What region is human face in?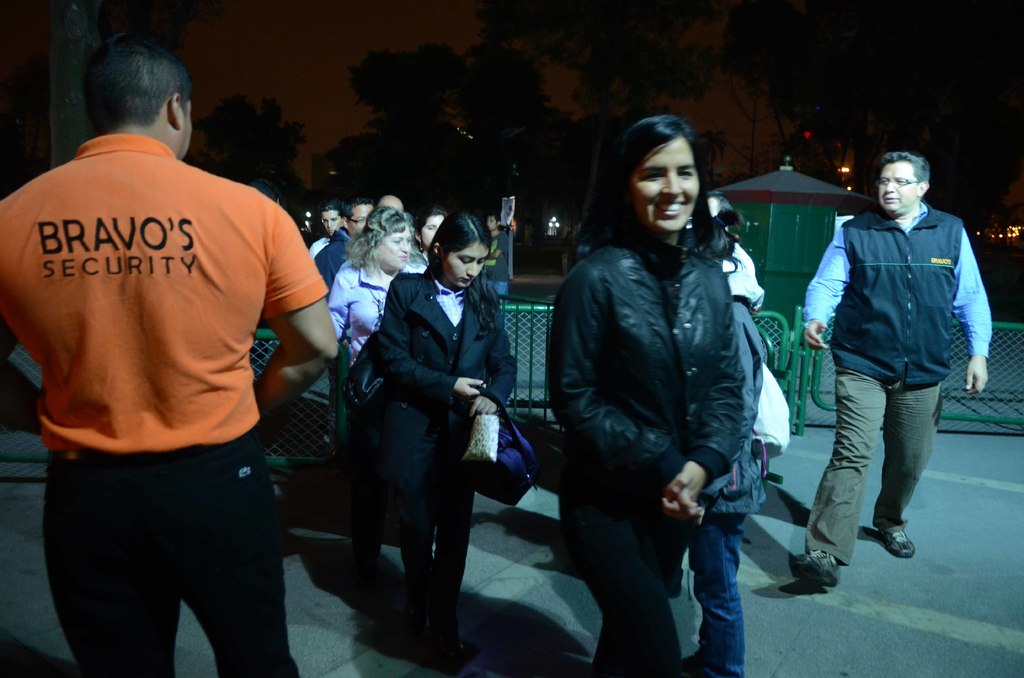
(x1=180, y1=97, x2=195, y2=158).
